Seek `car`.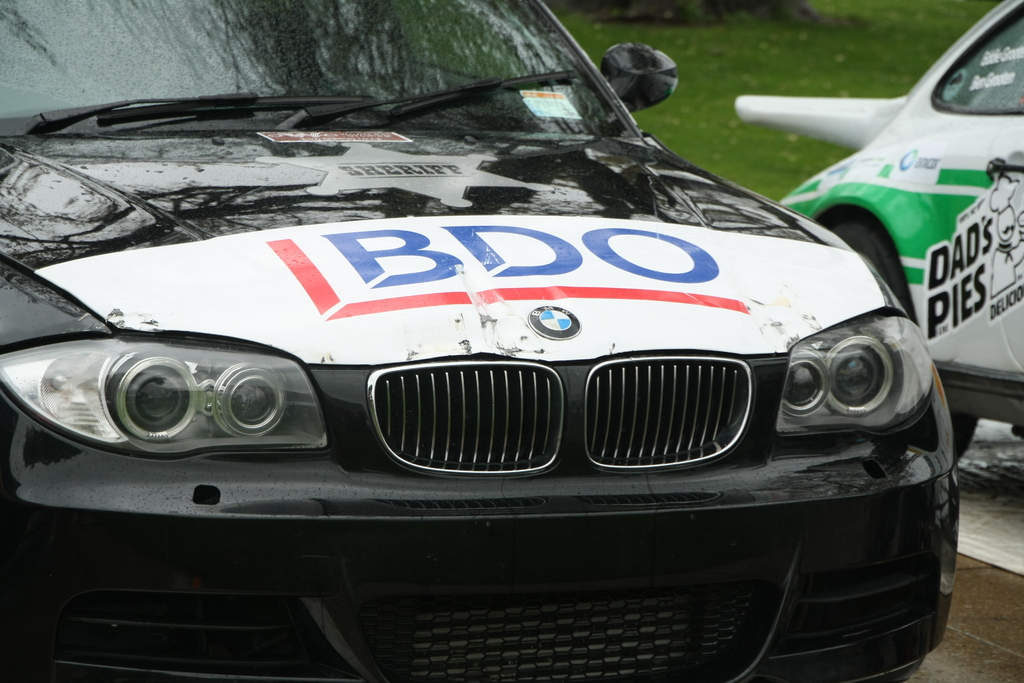
l=0, t=0, r=964, b=682.
